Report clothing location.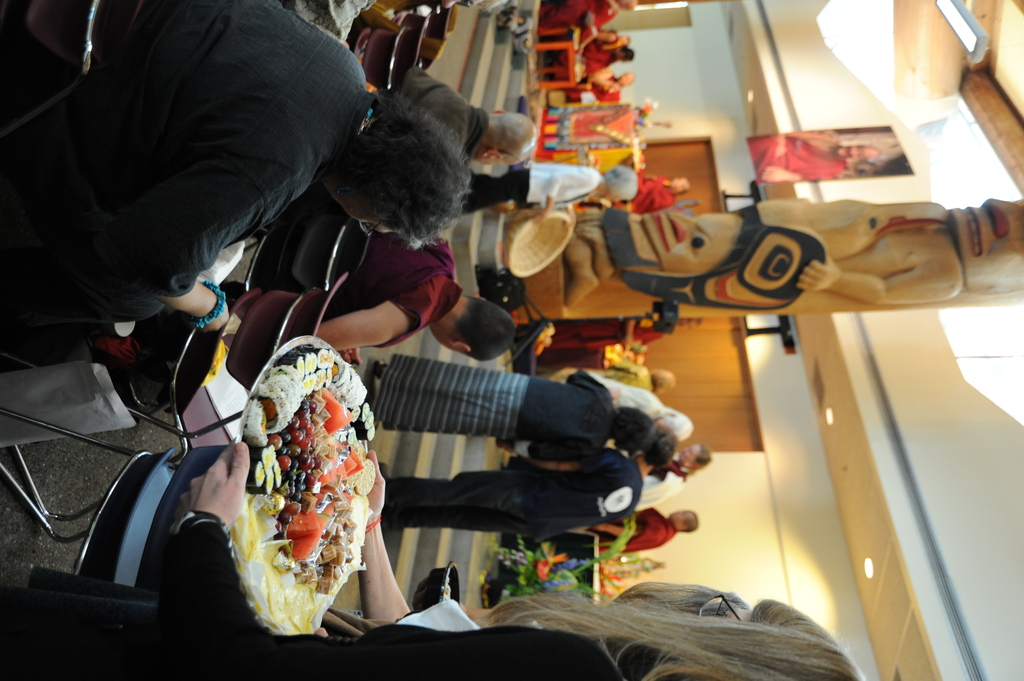
Report: (x1=0, y1=515, x2=627, y2=680).
